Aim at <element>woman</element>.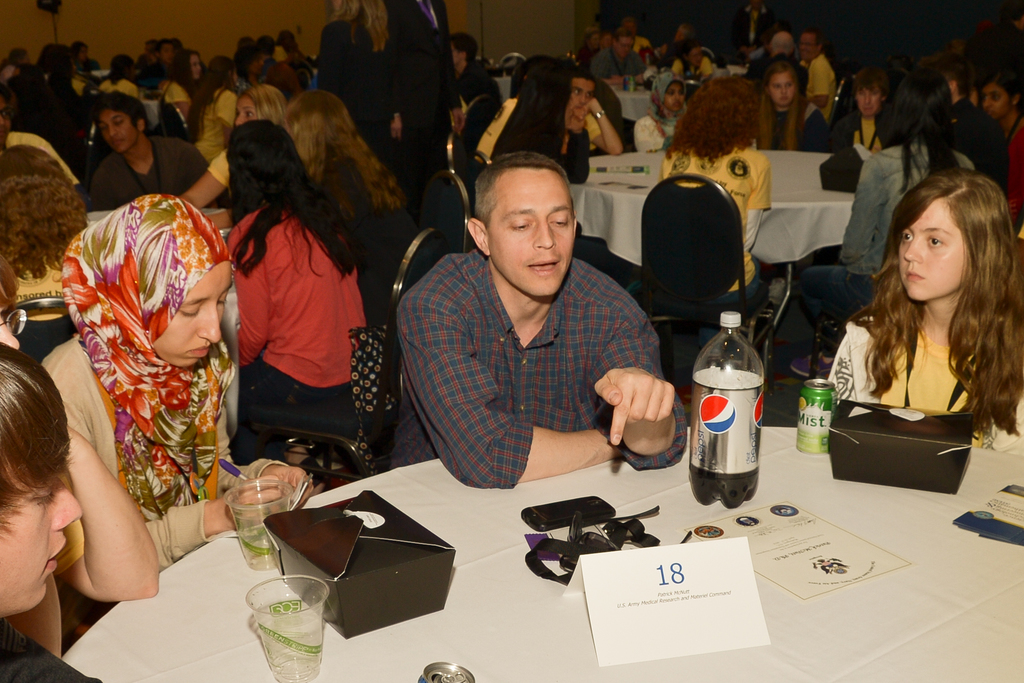
Aimed at <region>227, 122, 433, 445</region>.
